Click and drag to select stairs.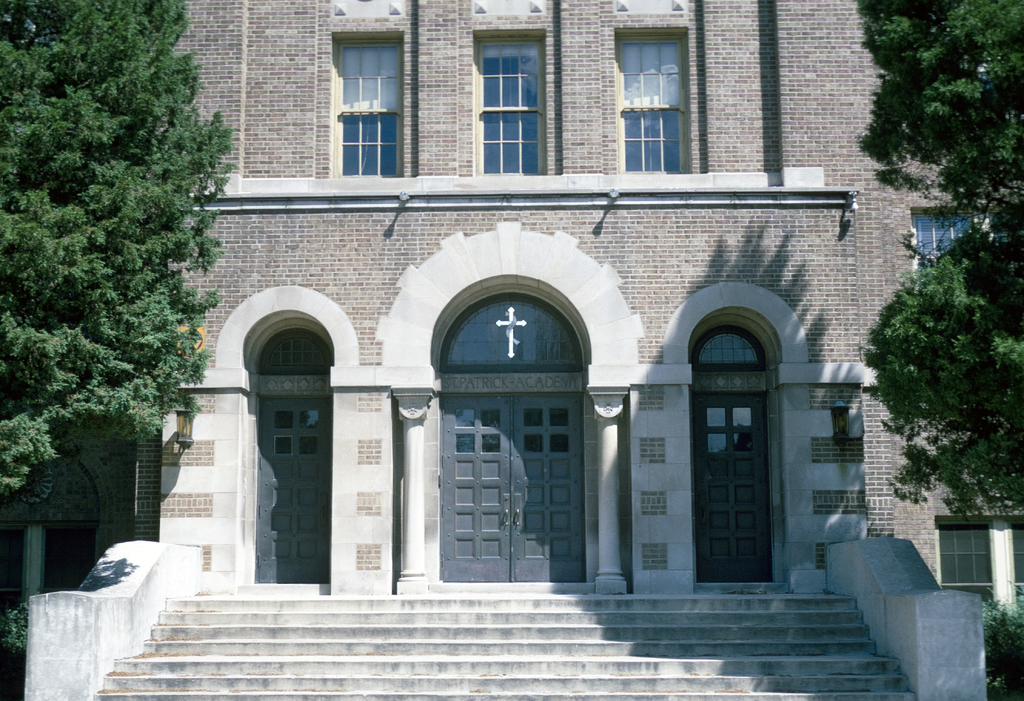
Selection: 99/581/918/700.
